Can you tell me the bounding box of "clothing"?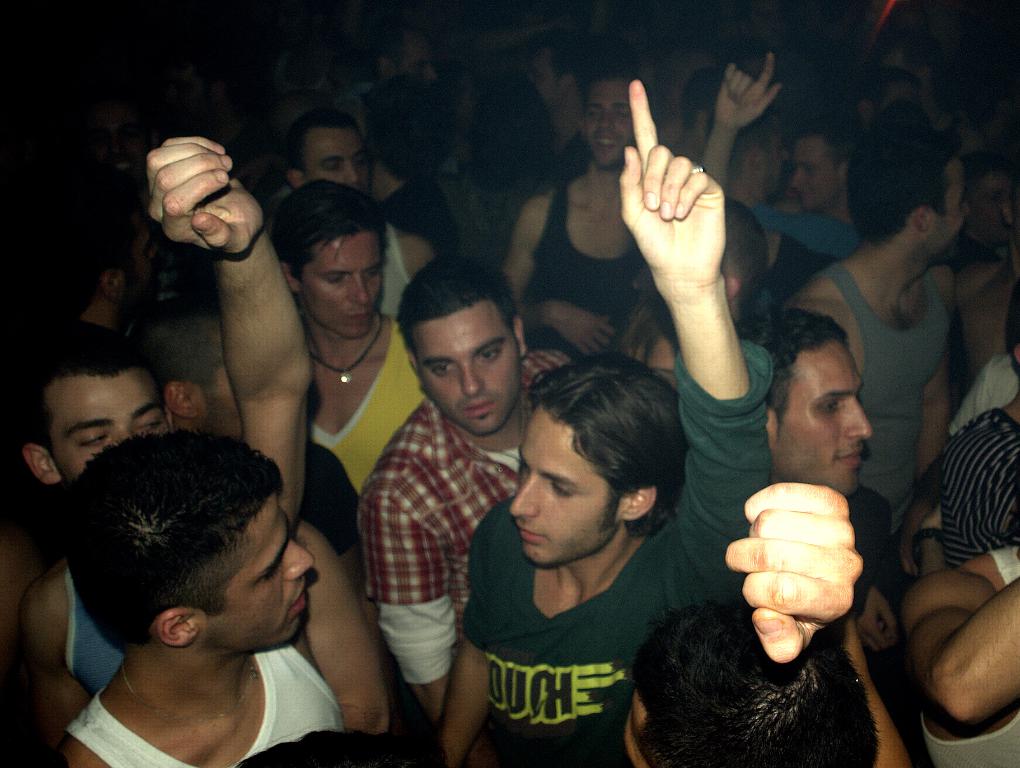
<bbox>61, 642, 343, 767</bbox>.
